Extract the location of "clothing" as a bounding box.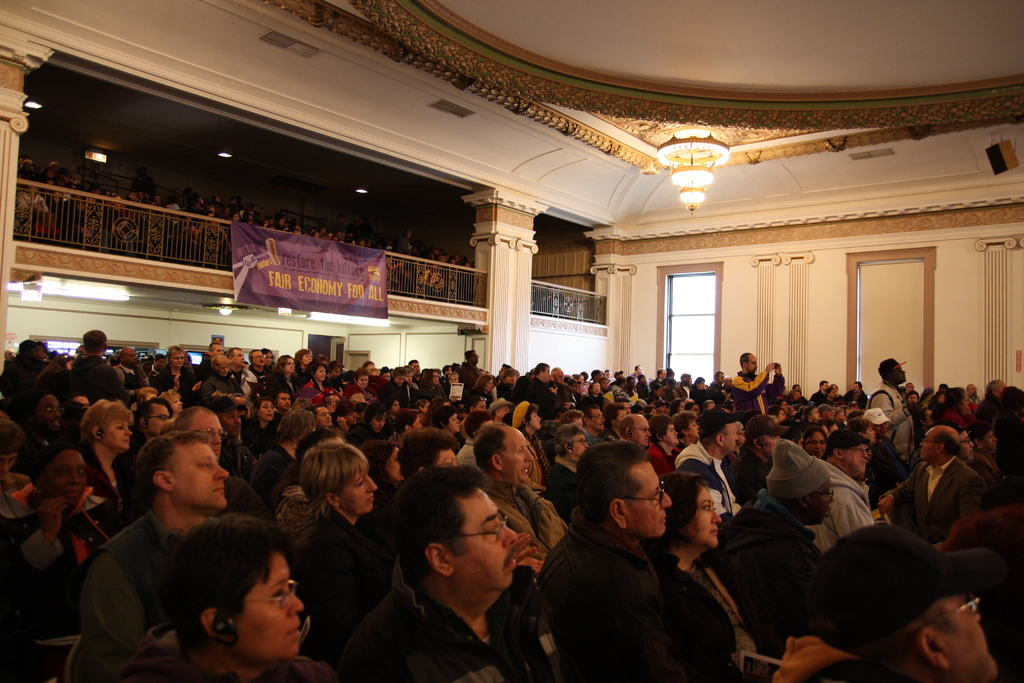
x1=515, y1=371, x2=533, y2=403.
